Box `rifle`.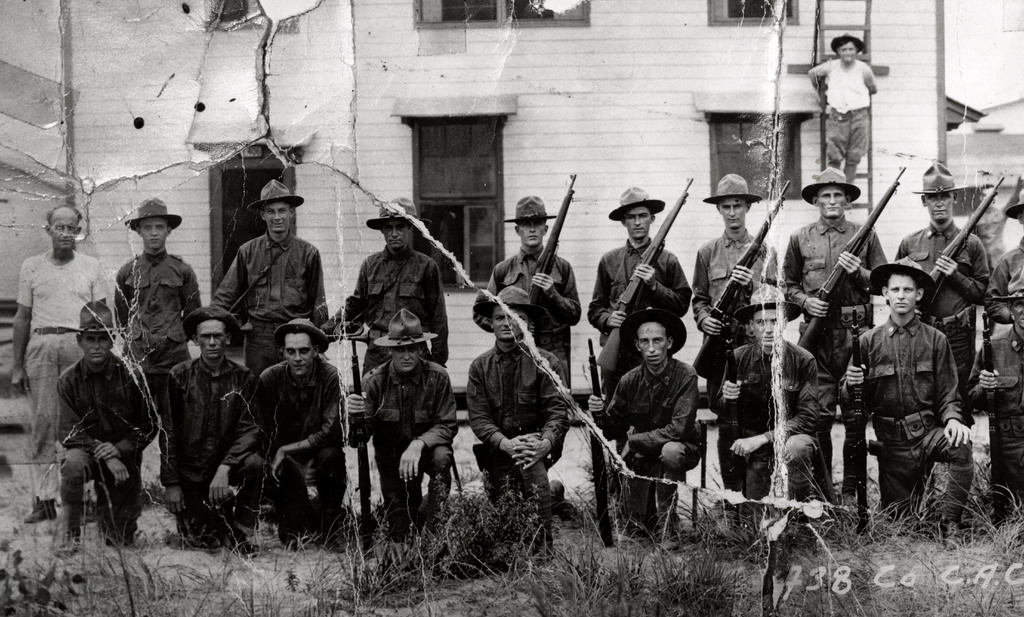
locate(821, 311, 890, 534).
